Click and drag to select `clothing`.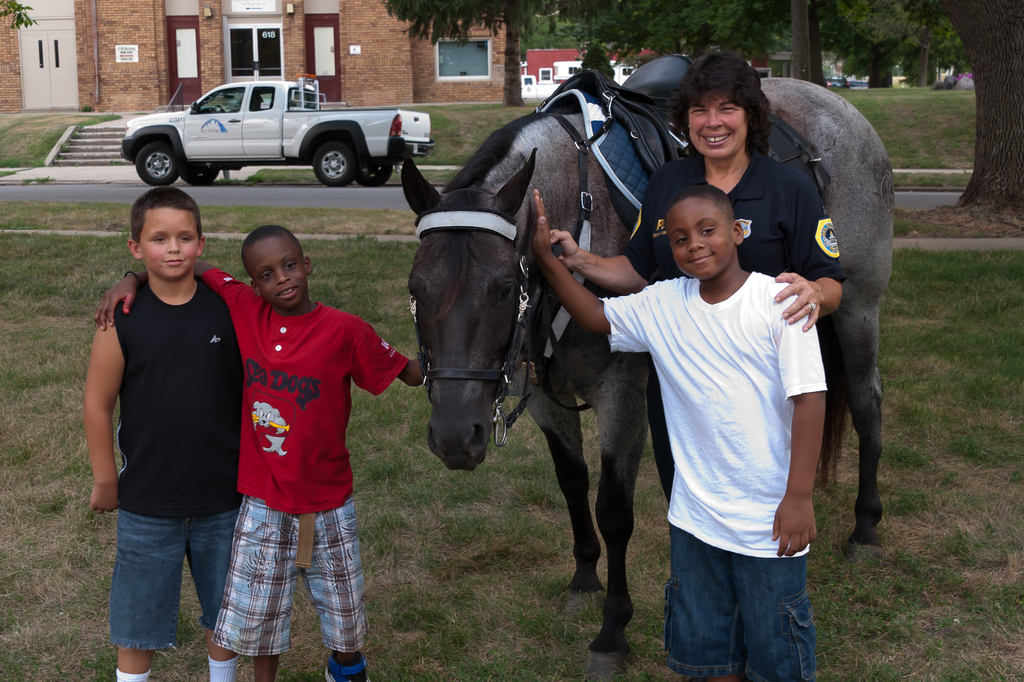
Selection: 107, 279, 241, 653.
